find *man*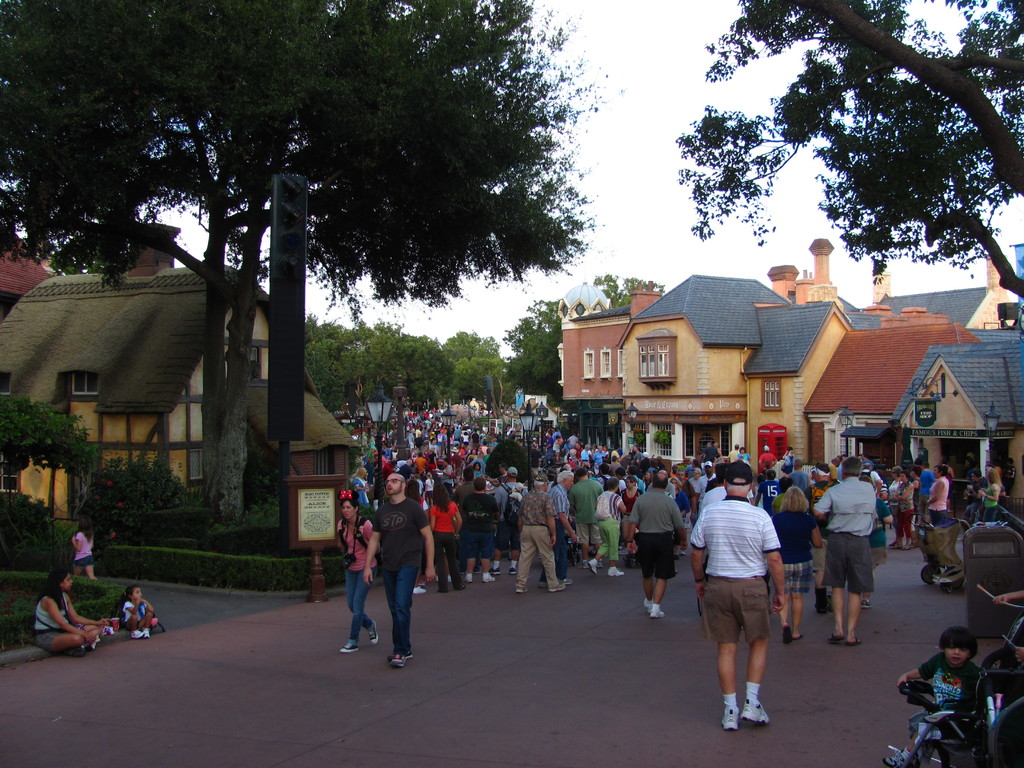
crop(784, 457, 816, 490)
